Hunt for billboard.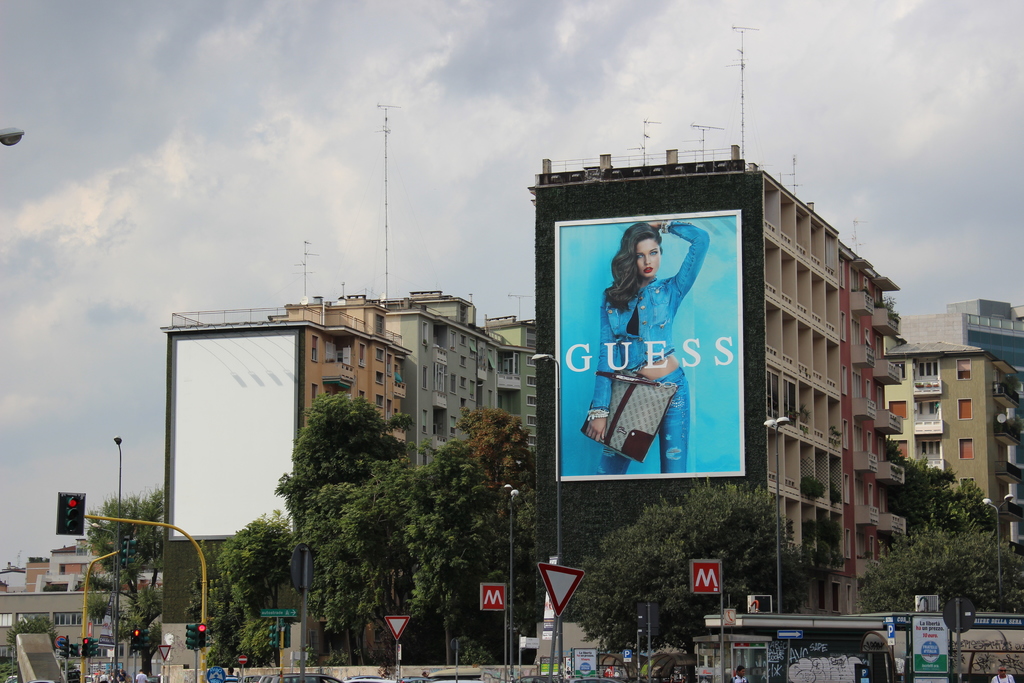
Hunted down at [left=161, top=329, right=305, bottom=540].
